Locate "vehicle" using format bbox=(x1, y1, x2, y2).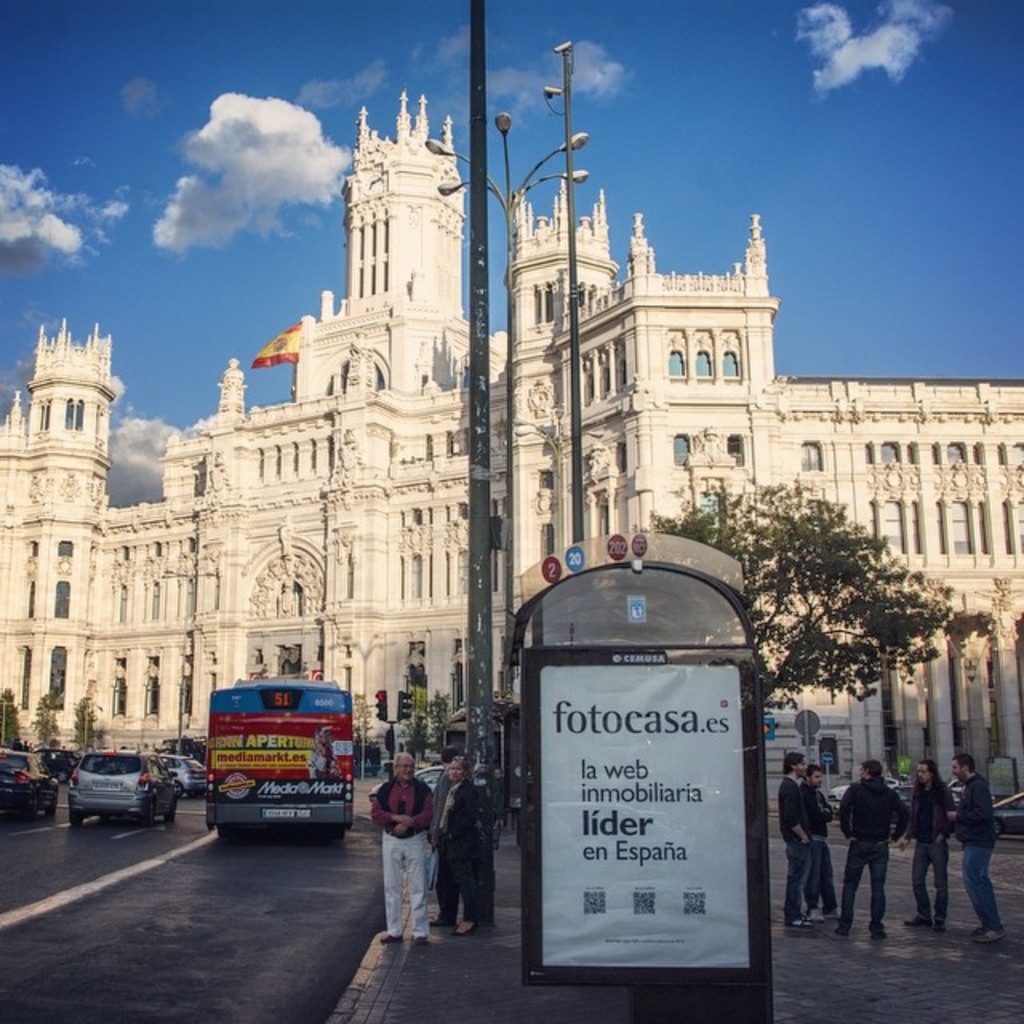
bbox=(69, 750, 179, 822).
